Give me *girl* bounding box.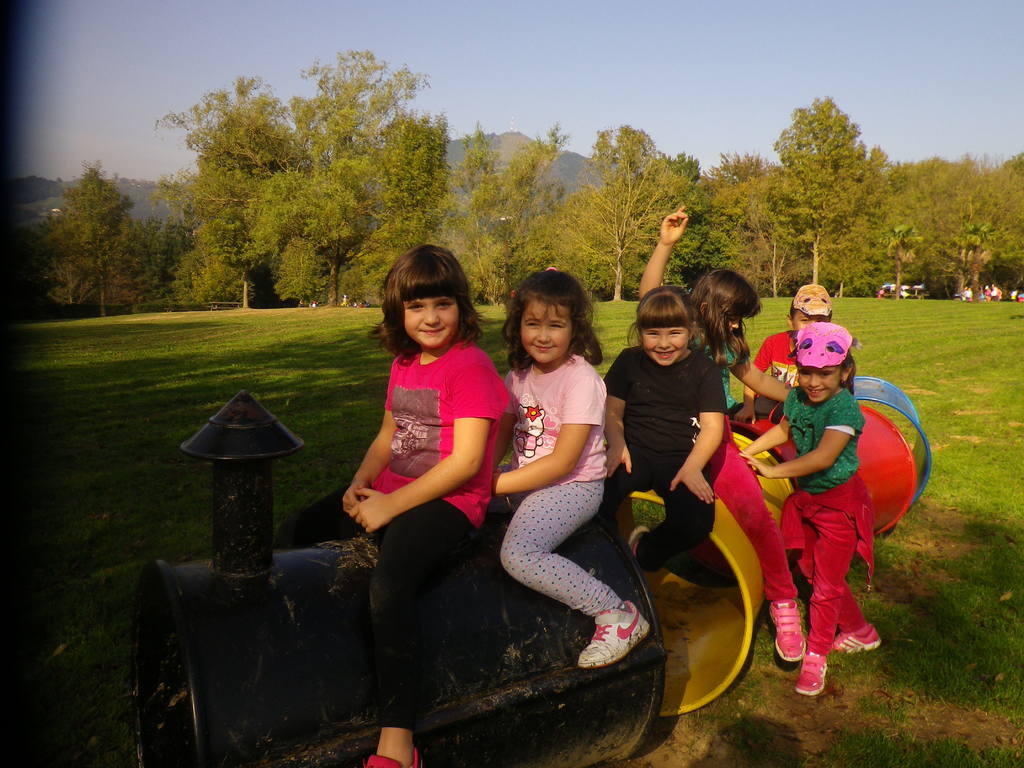
BBox(602, 284, 729, 566).
